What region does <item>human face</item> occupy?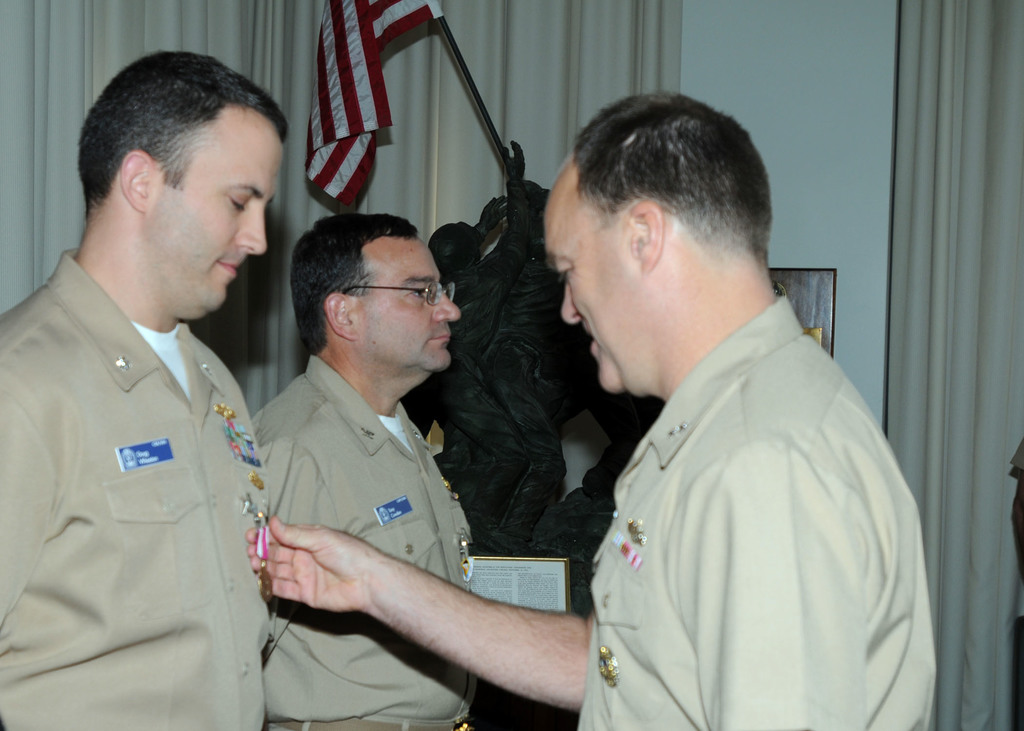
l=147, t=105, r=282, b=315.
